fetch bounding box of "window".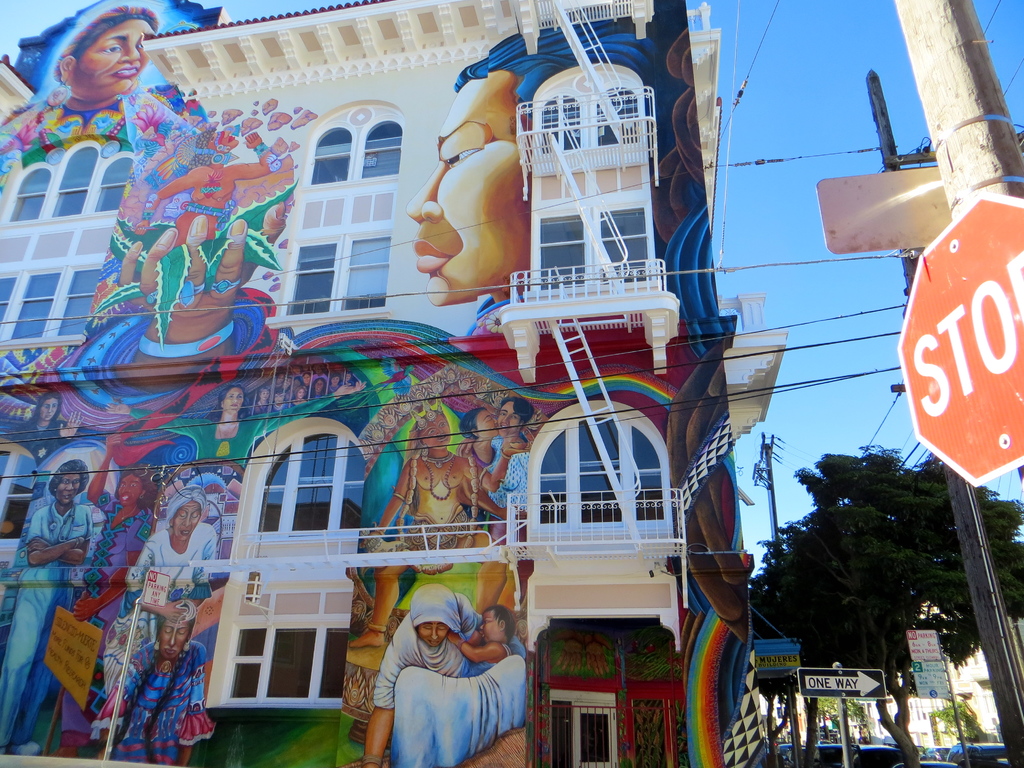
Bbox: 0:268:19:328.
